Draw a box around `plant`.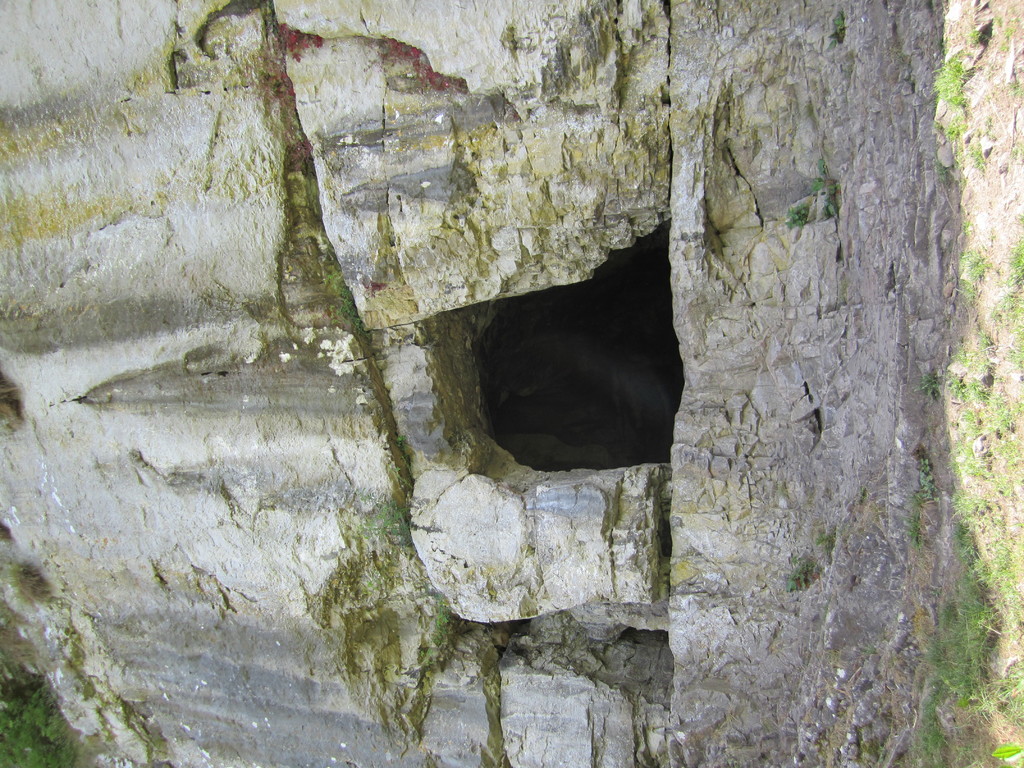
BBox(392, 435, 406, 444).
